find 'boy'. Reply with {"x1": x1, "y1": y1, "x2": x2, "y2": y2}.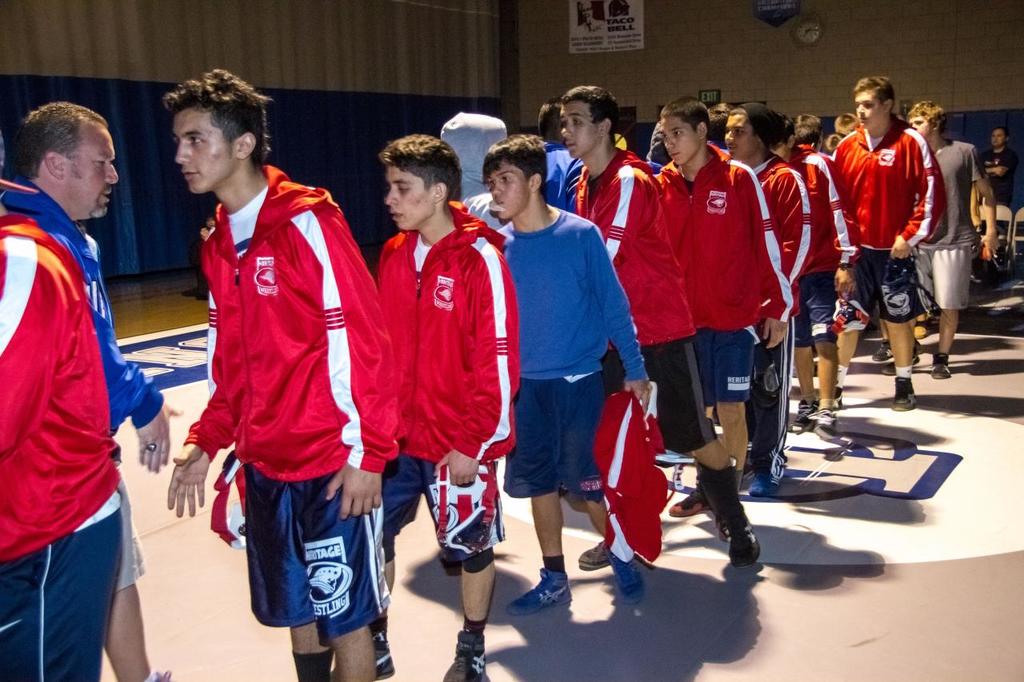
{"x1": 480, "y1": 130, "x2": 649, "y2": 597}.
